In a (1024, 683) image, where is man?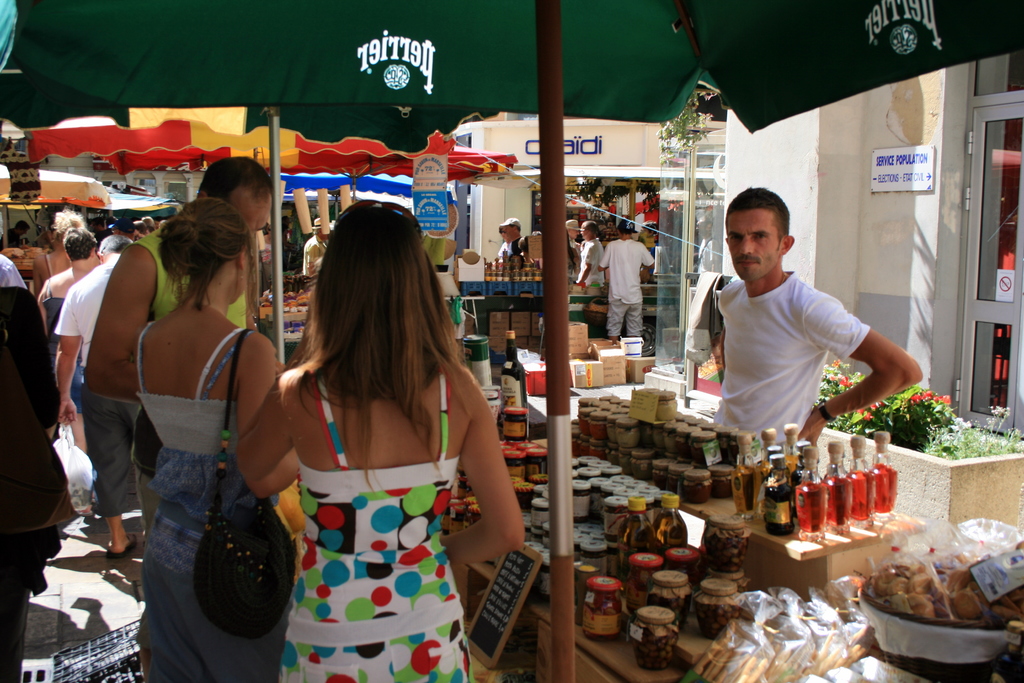
detection(88, 217, 111, 247).
